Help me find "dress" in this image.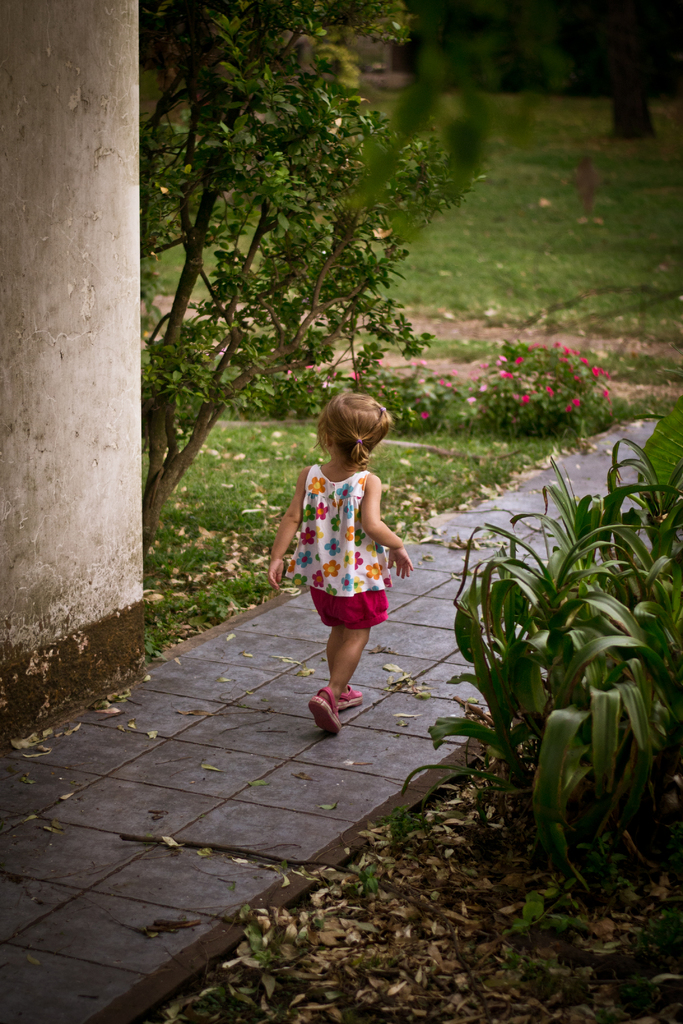
Found it: locate(297, 467, 393, 629).
